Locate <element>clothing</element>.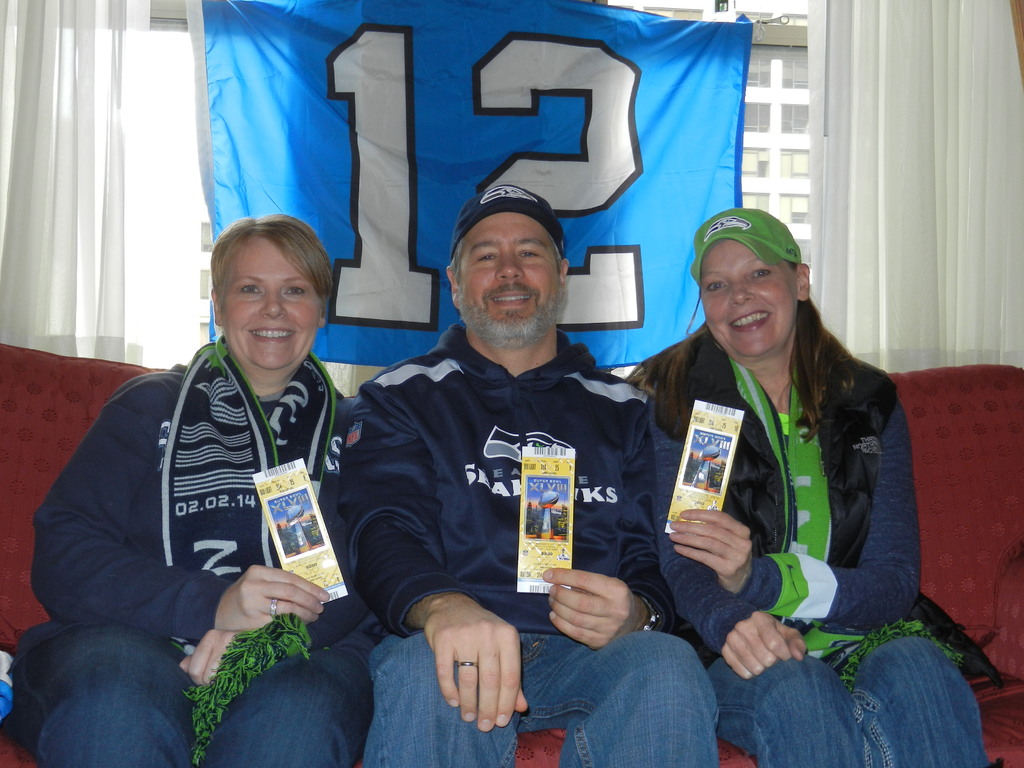
Bounding box: (311,335,729,767).
